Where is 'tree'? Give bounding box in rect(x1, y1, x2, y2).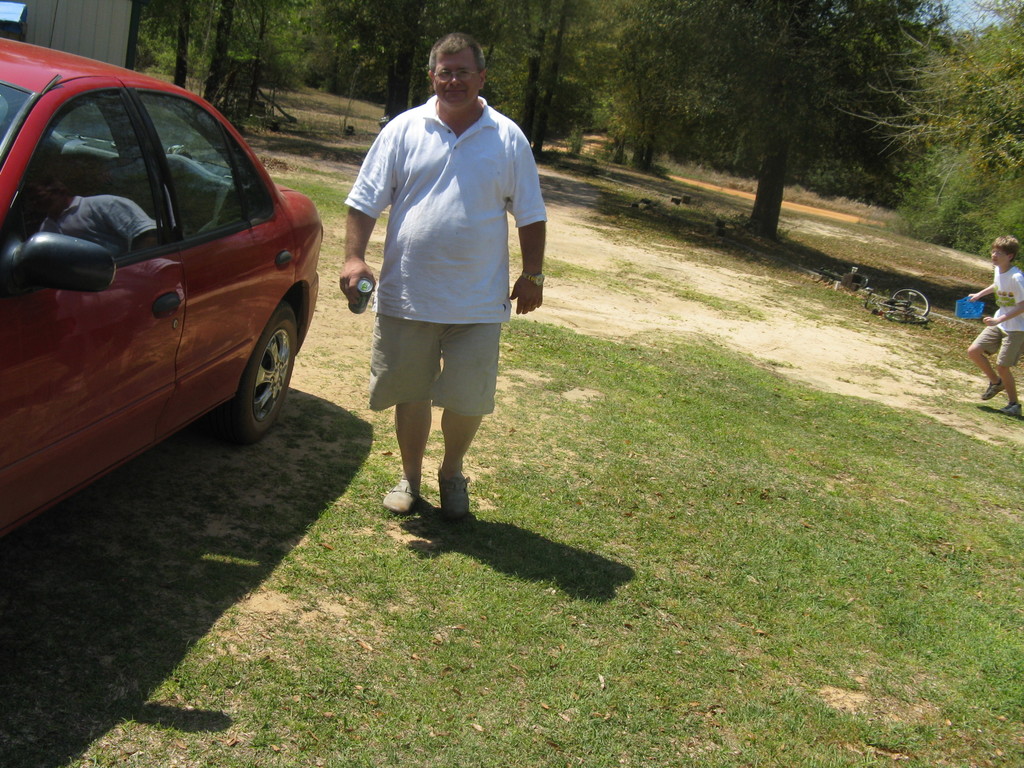
rect(548, 14, 998, 211).
